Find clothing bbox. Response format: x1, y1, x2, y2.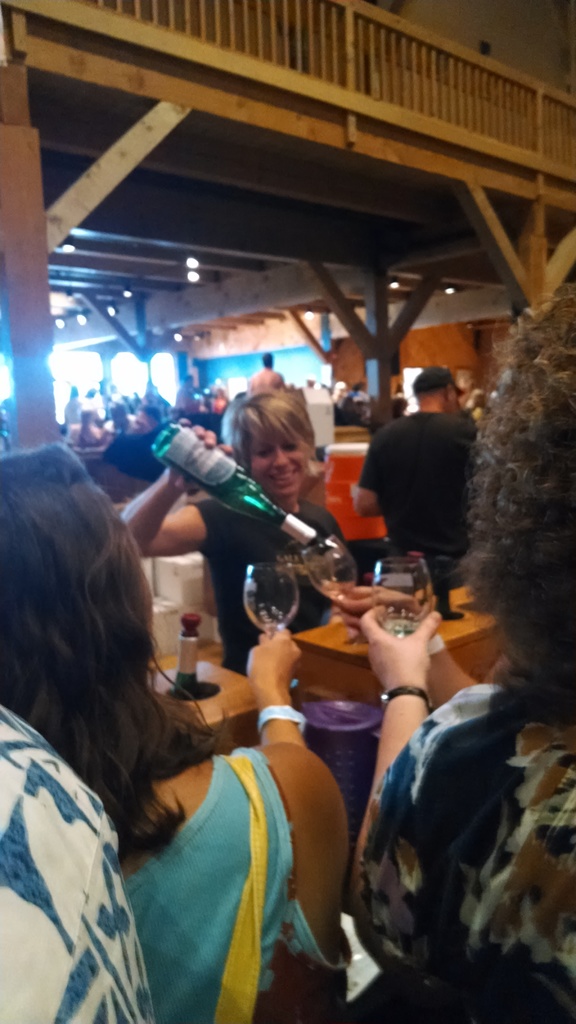
347, 410, 481, 621.
